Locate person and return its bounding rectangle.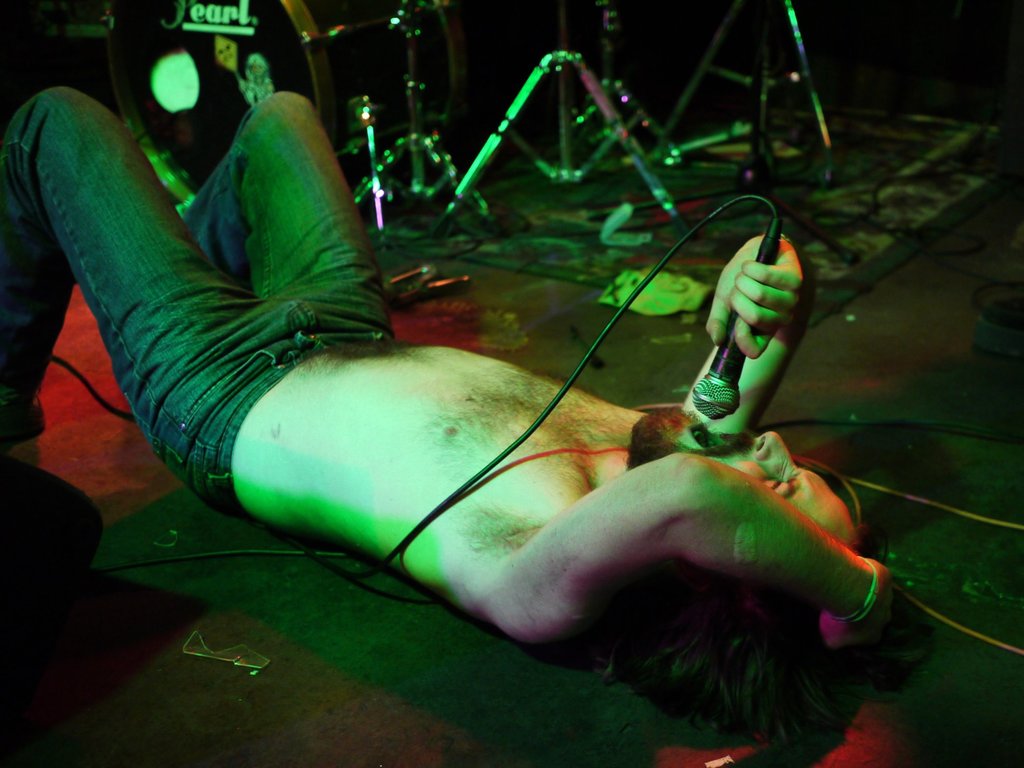
[x1=0, y1=89, x2=931, y2=749].
